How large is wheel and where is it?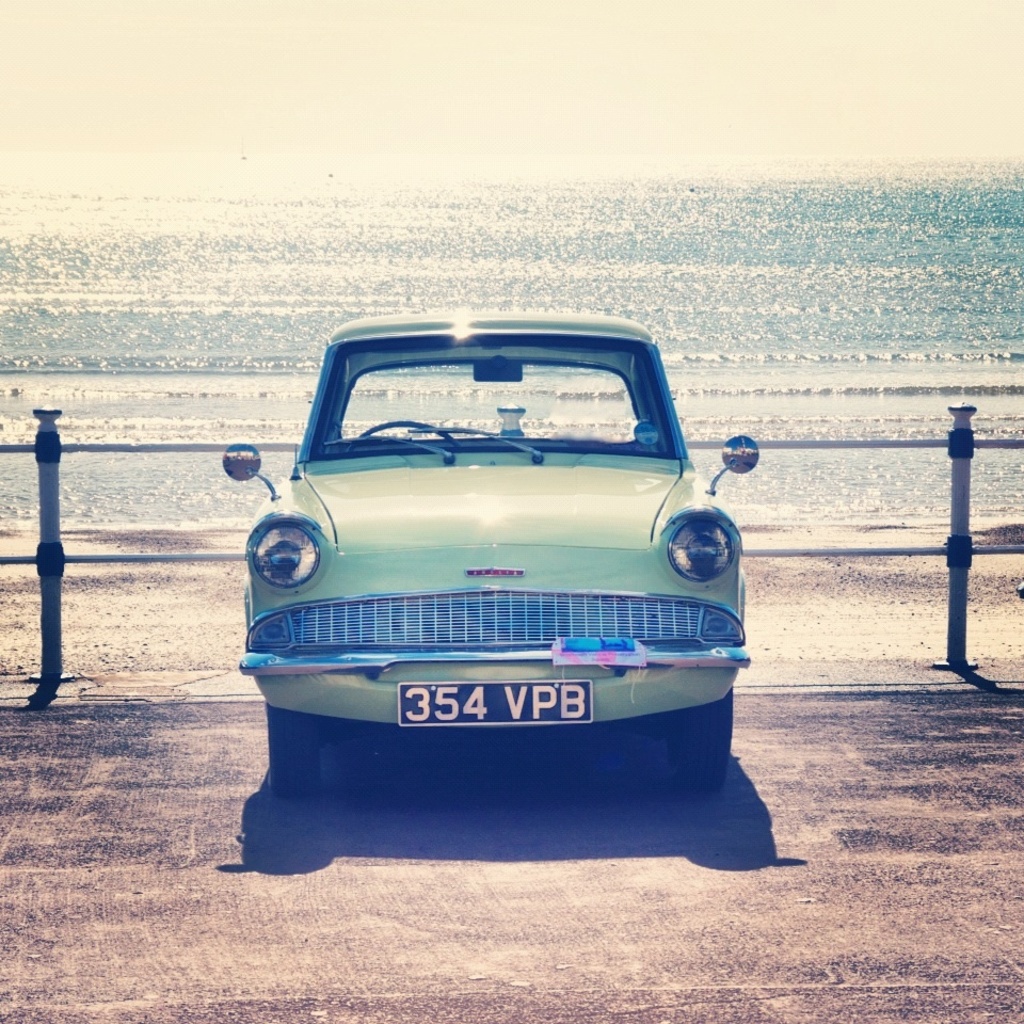
Bounding box: select_region(668, 693, 736, 795).
